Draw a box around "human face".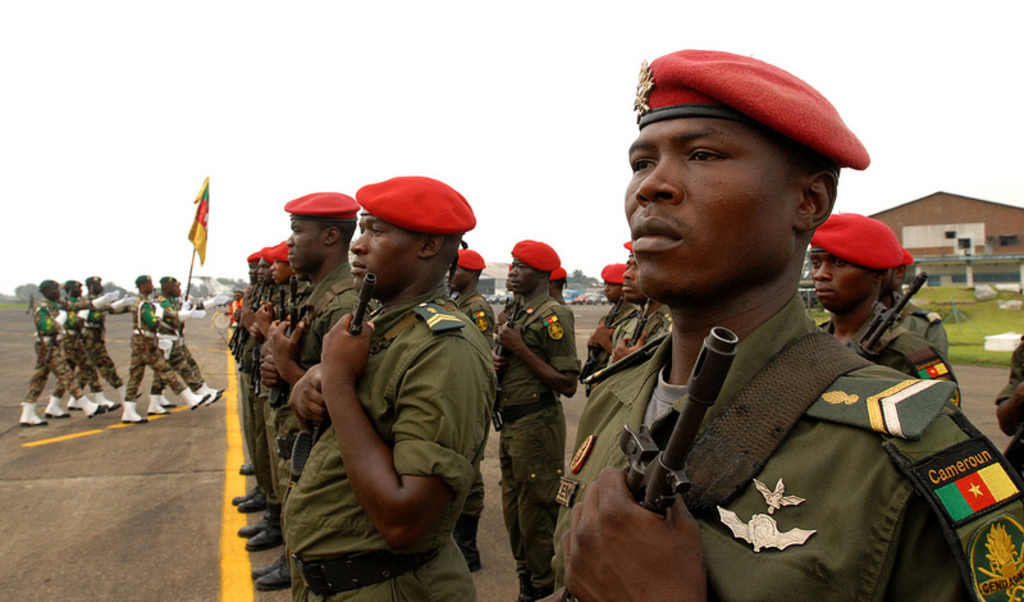
l=346, t=200, r=431, b=283.
